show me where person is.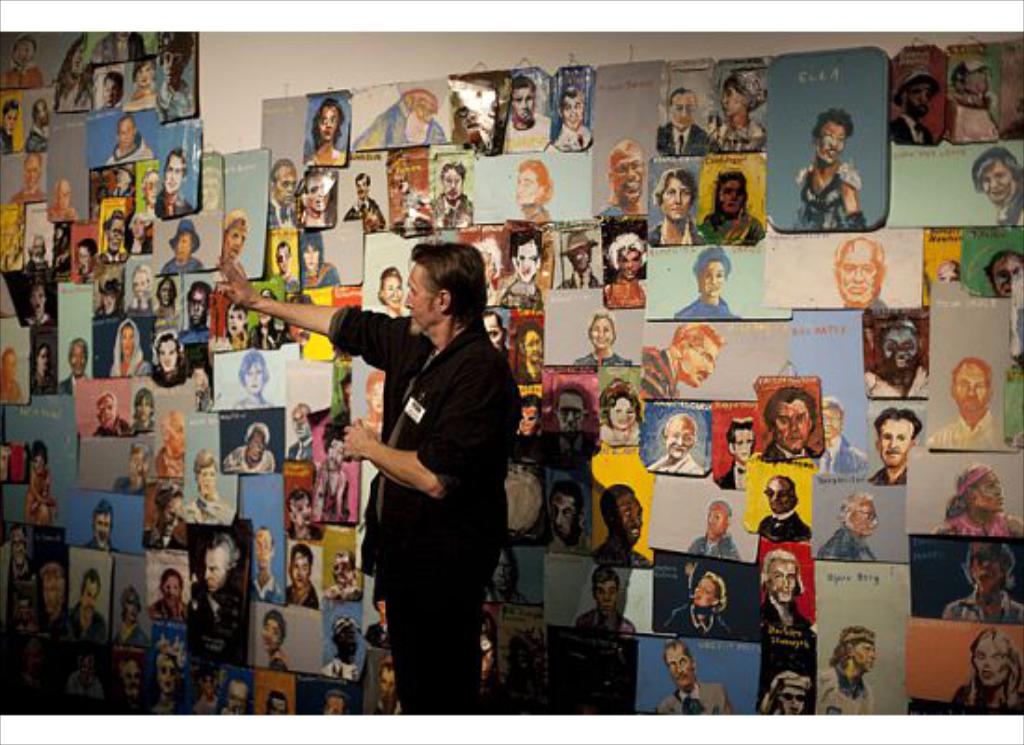
person is at 812/393/869/477.
